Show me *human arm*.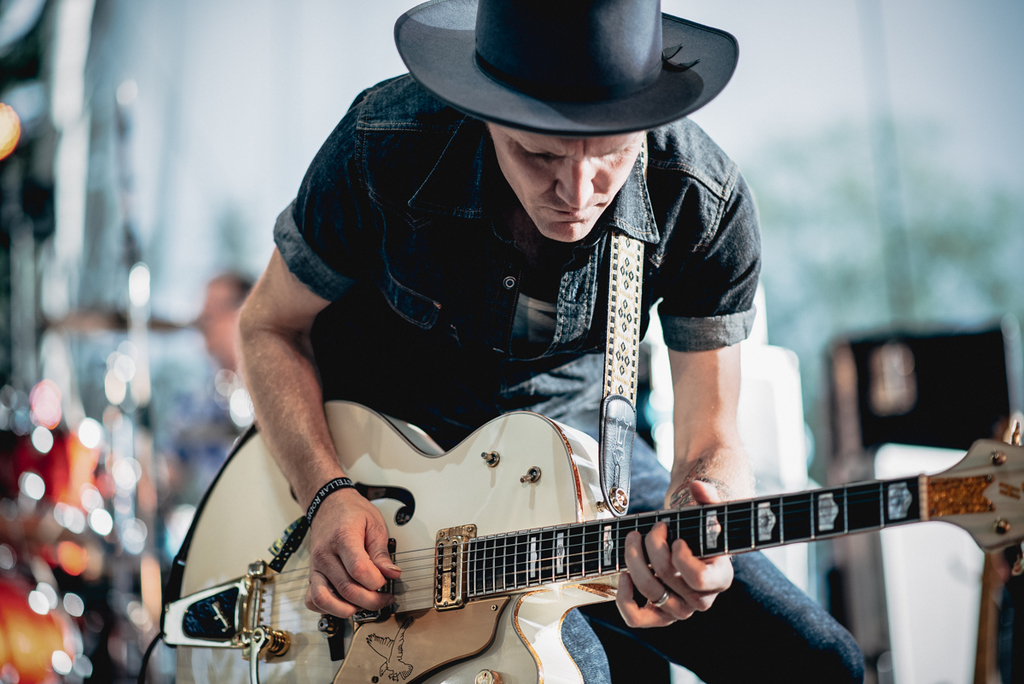
*human arm* is here: rect(199, 228, 424, 652).
